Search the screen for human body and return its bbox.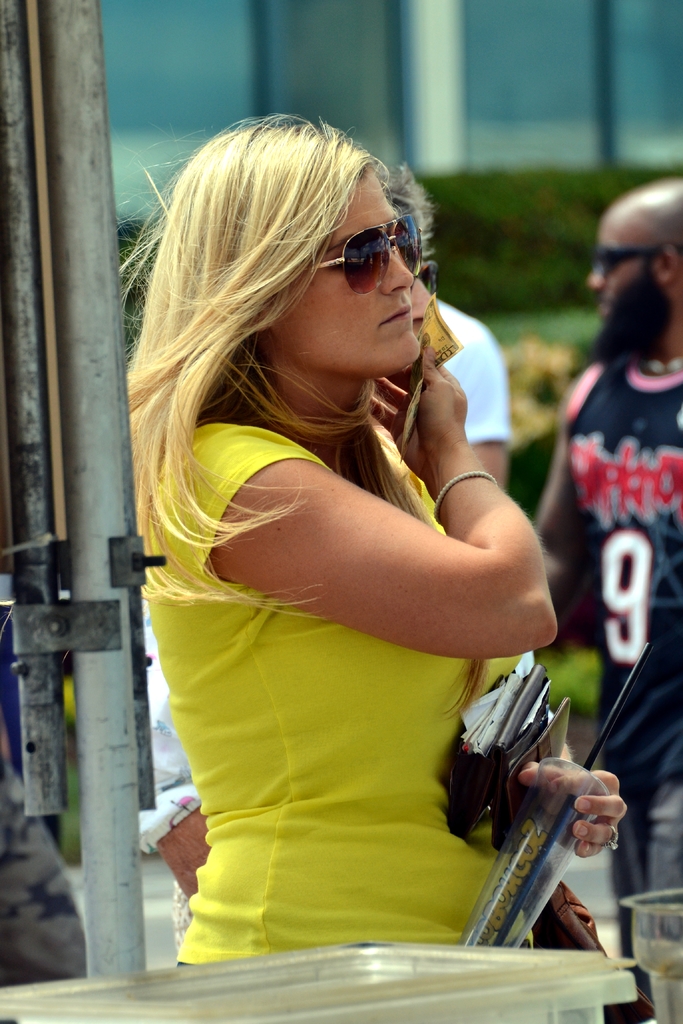
Found: [534, 361, 682, 1023].
